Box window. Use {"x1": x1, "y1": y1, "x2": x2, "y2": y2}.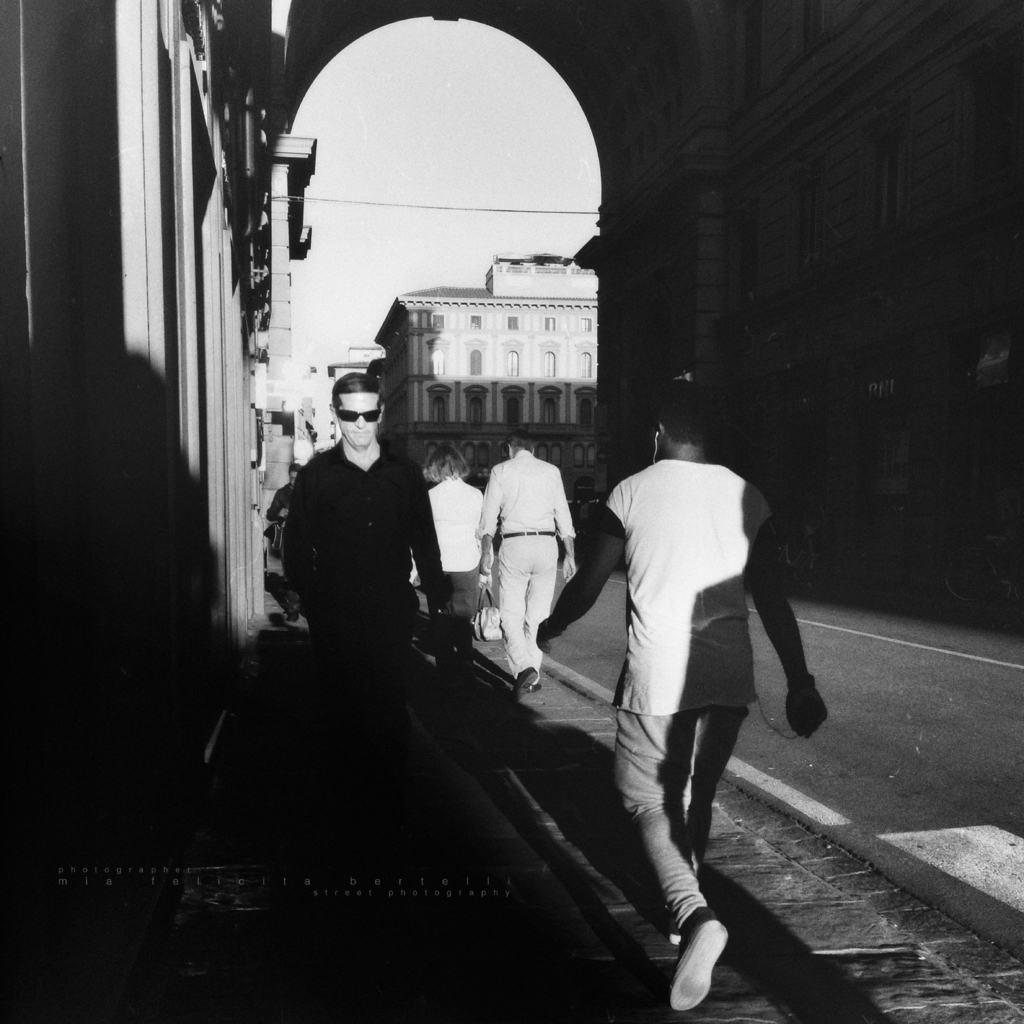
{"x1": 543, "y1": 385, "x2": 564, "y2": 428}.
